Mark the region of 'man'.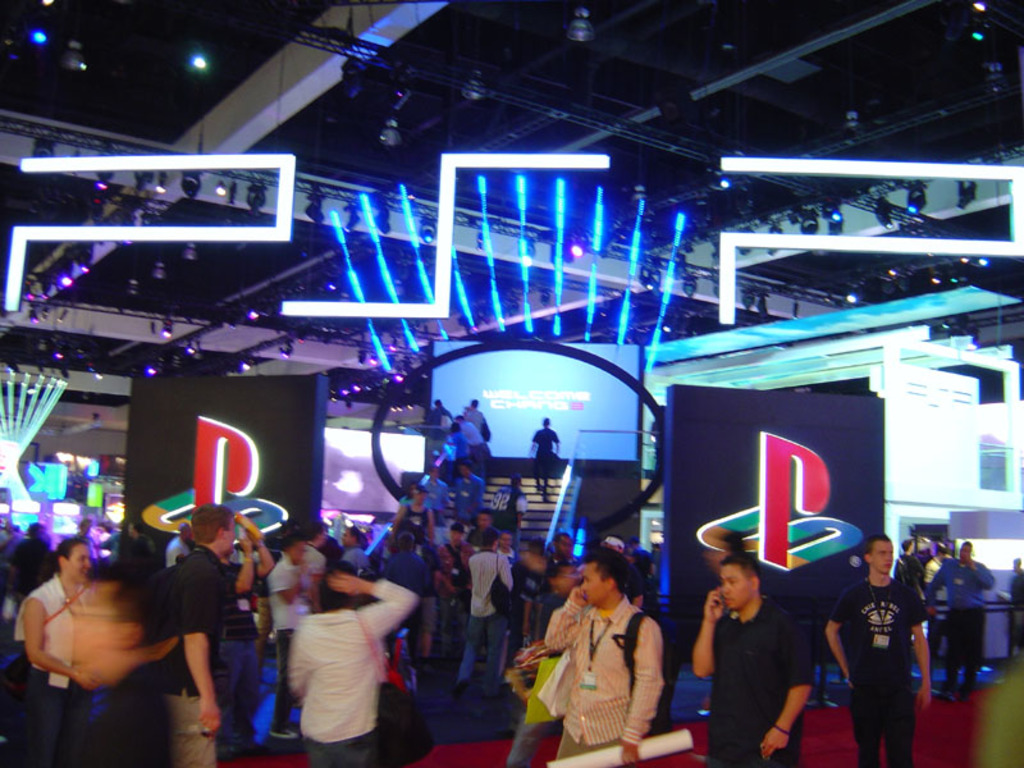
Region: detection(544, 548, 668, 767).
